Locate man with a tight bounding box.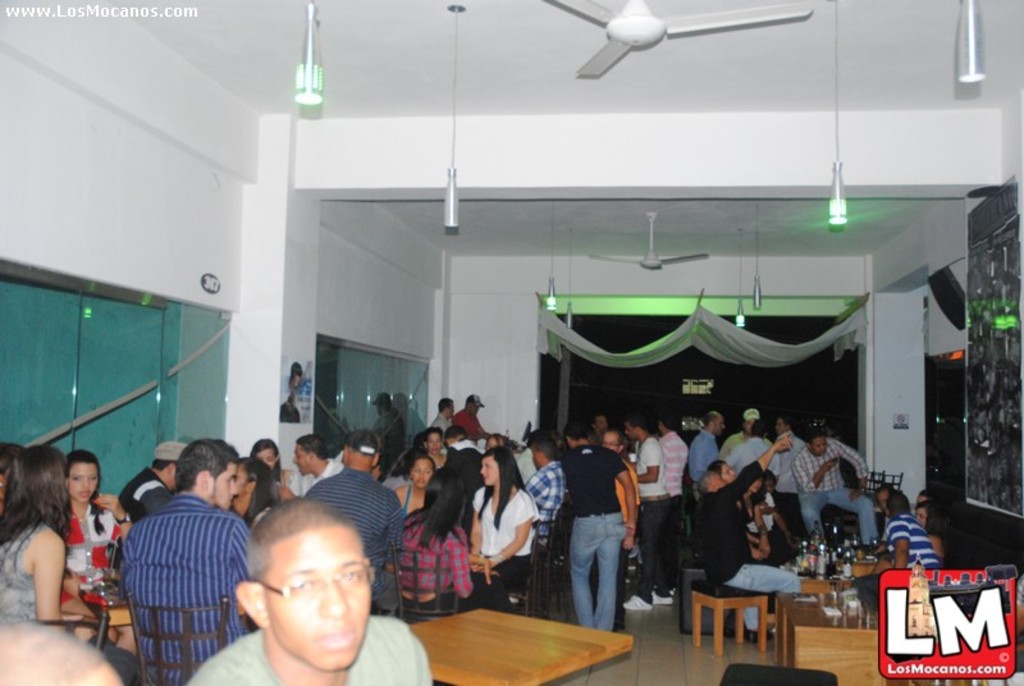
292,434,339,476.
